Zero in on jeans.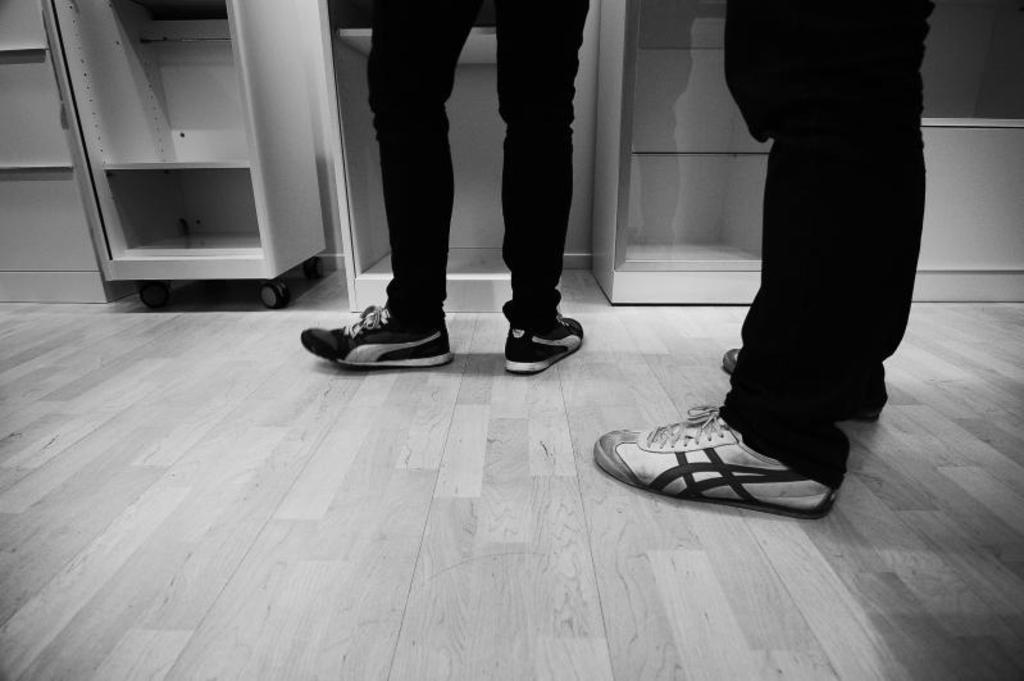
Zeroed in: {"x1": 727, "y1": 0, "x2": 934, "y2": 485}.
